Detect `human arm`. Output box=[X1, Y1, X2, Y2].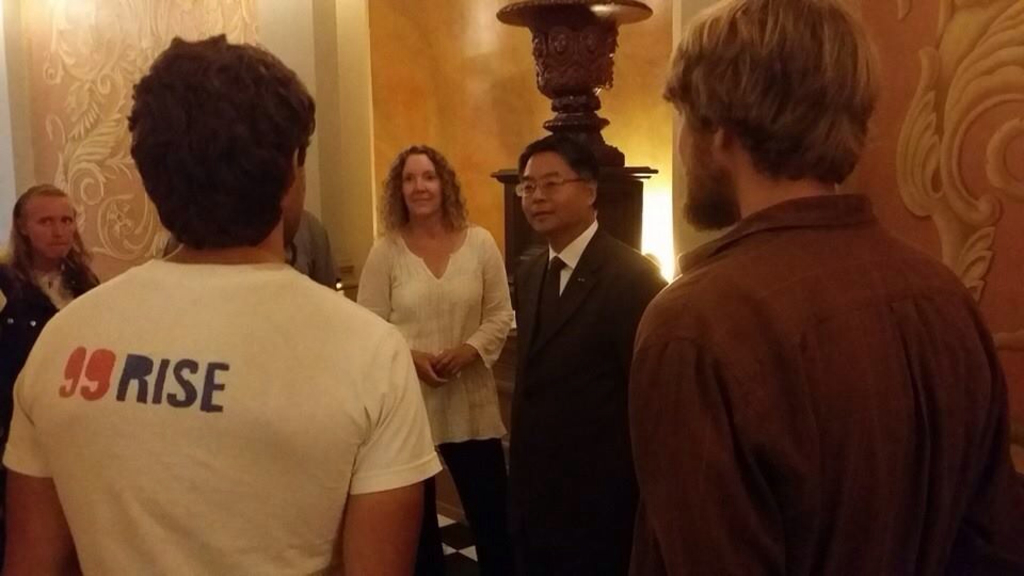
box=[350, 235, 396, 327].
